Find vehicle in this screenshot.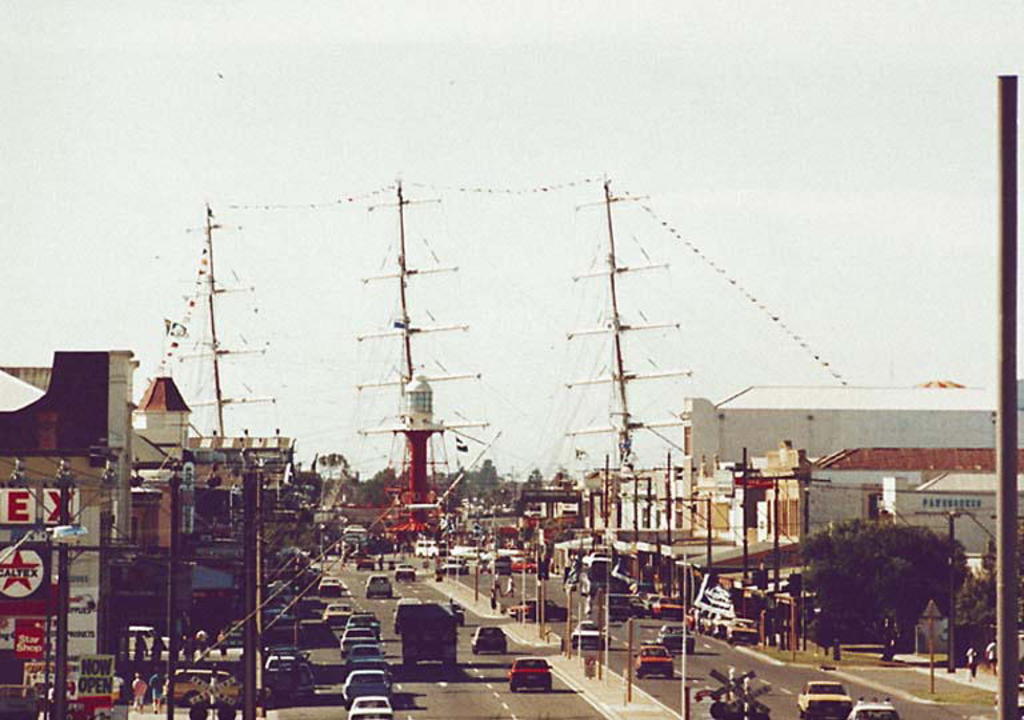
The bounding box for vehicle is box=[511, 597, 572, 621].
